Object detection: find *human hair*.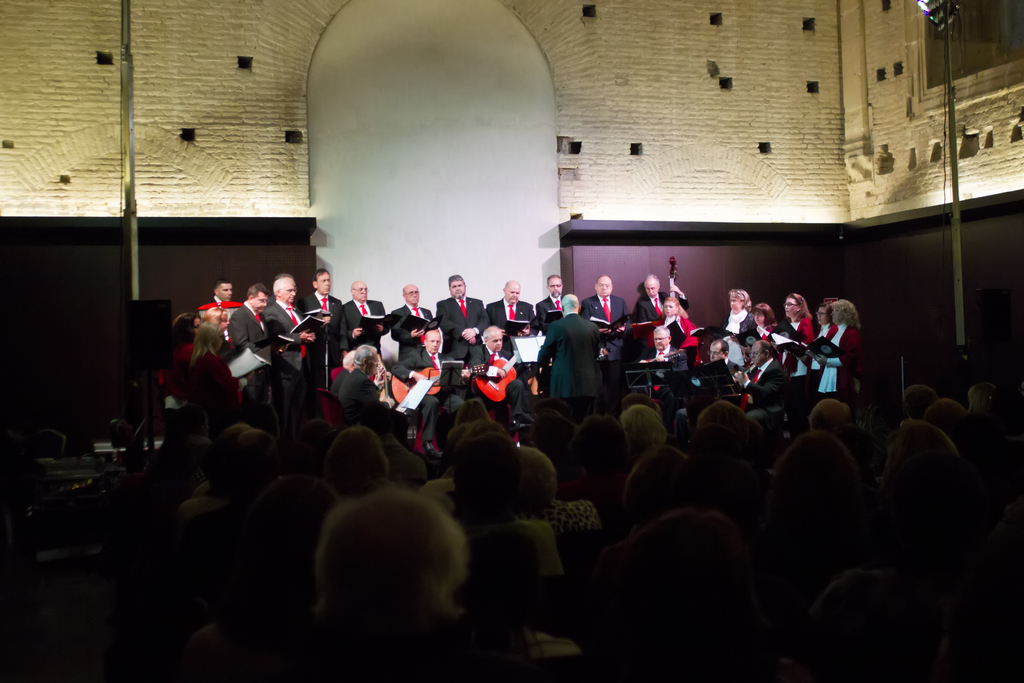
bbox=[716, 341, 730, 350].
